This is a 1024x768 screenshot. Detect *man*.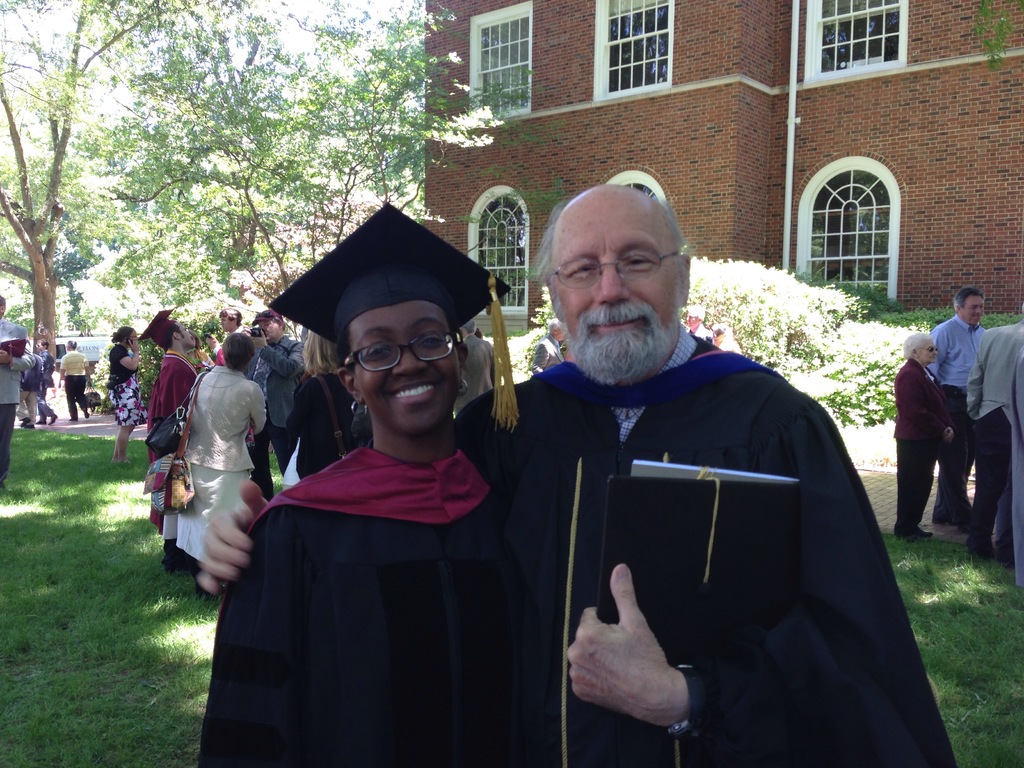
<bbox>58, 339, 94, 420</bbox>.
